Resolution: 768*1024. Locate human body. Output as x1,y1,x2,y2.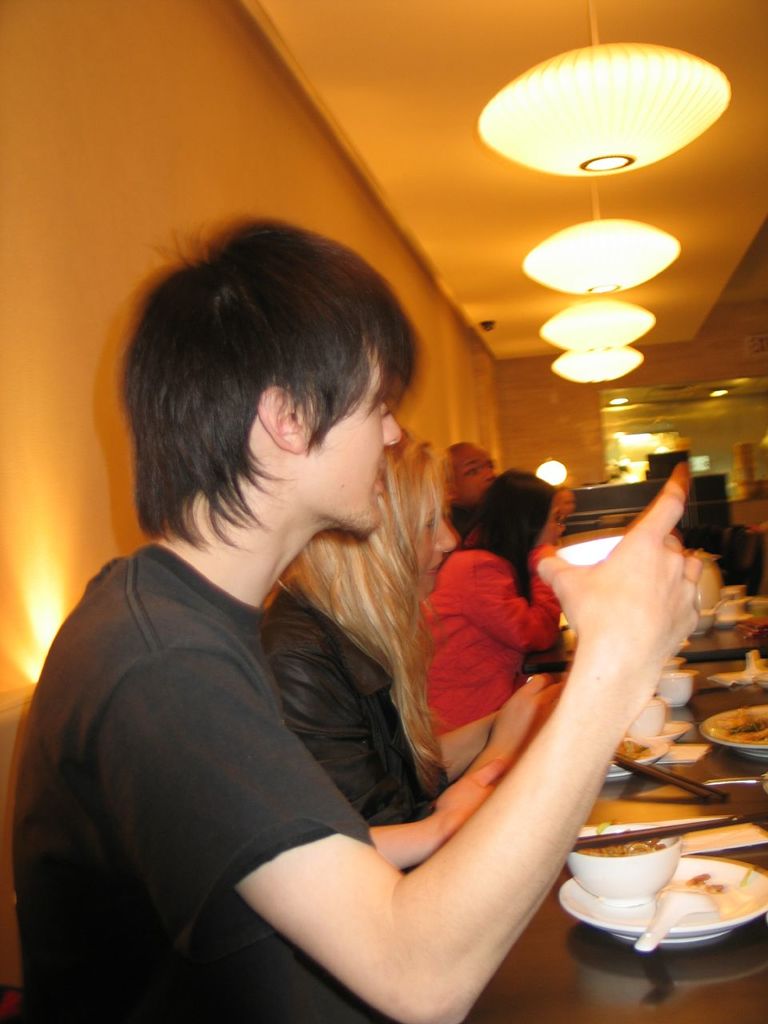
57,289,689,1005.
